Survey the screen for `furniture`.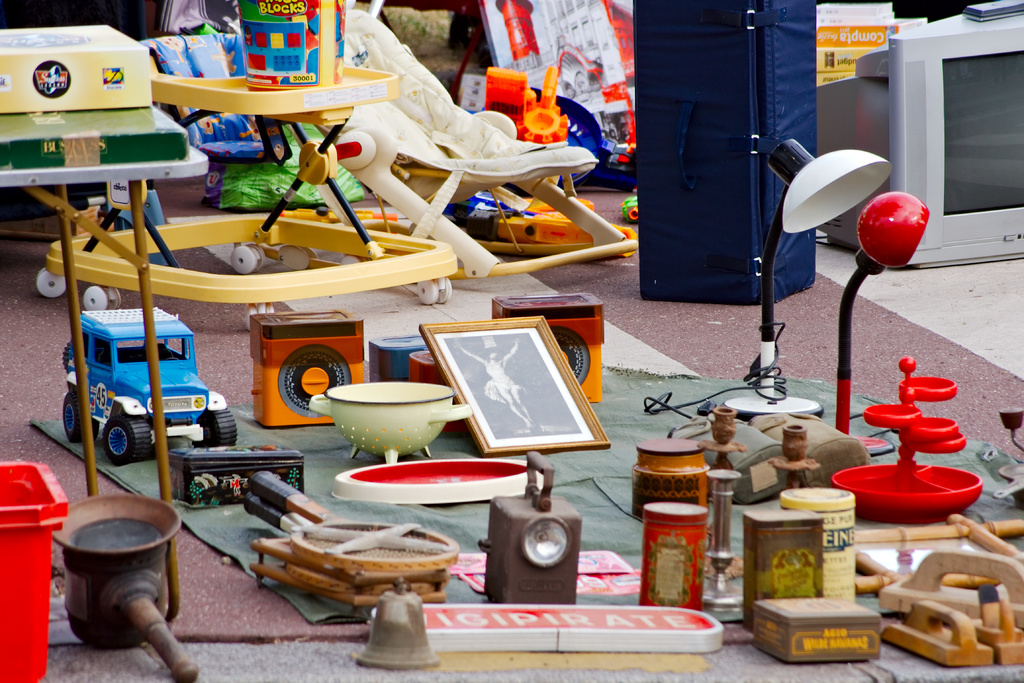
Survey found: left=0, top=138, right=211, bottom=623.
